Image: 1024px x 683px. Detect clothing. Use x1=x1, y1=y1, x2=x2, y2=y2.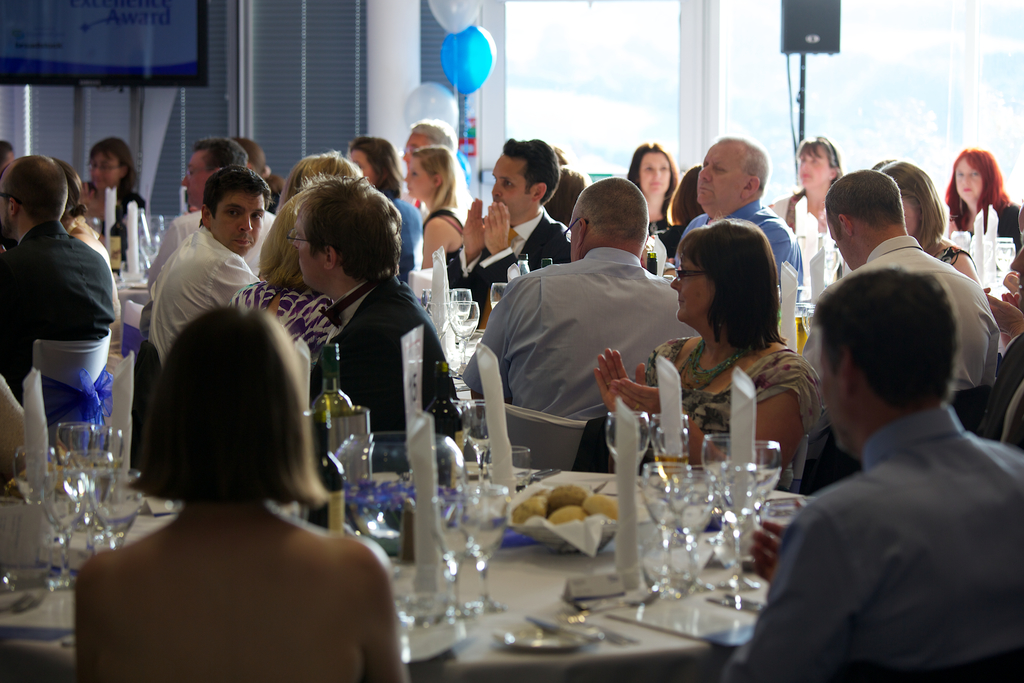
x1=639, y1=329, x2=821, y2=481.
